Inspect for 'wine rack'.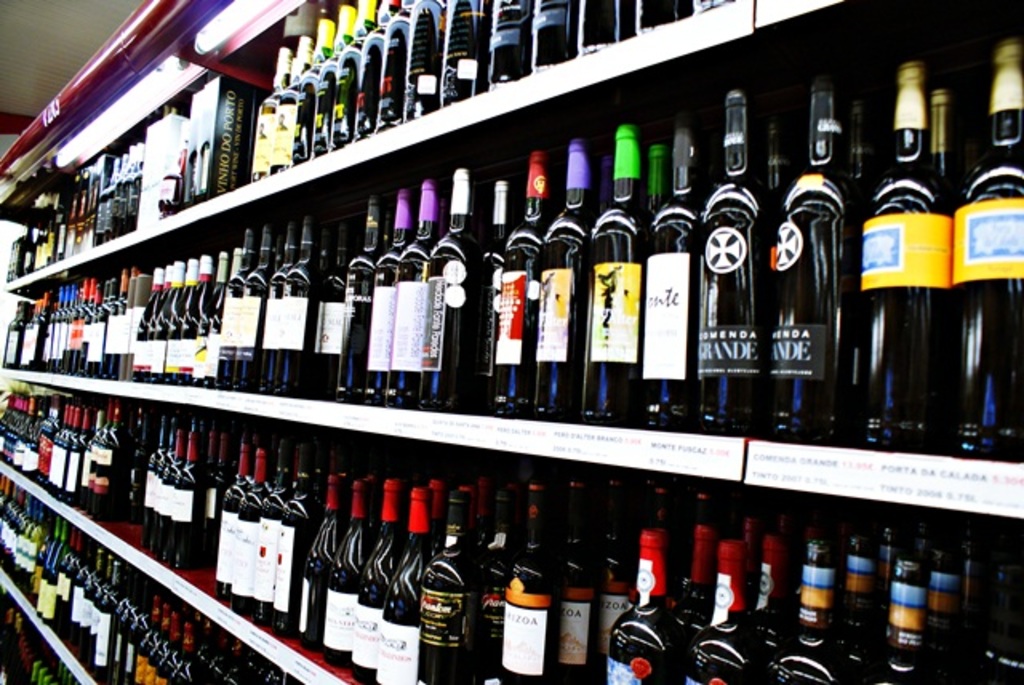
Inspection: pyautogui.locateOnScreen(51, 54, 966, 613).
